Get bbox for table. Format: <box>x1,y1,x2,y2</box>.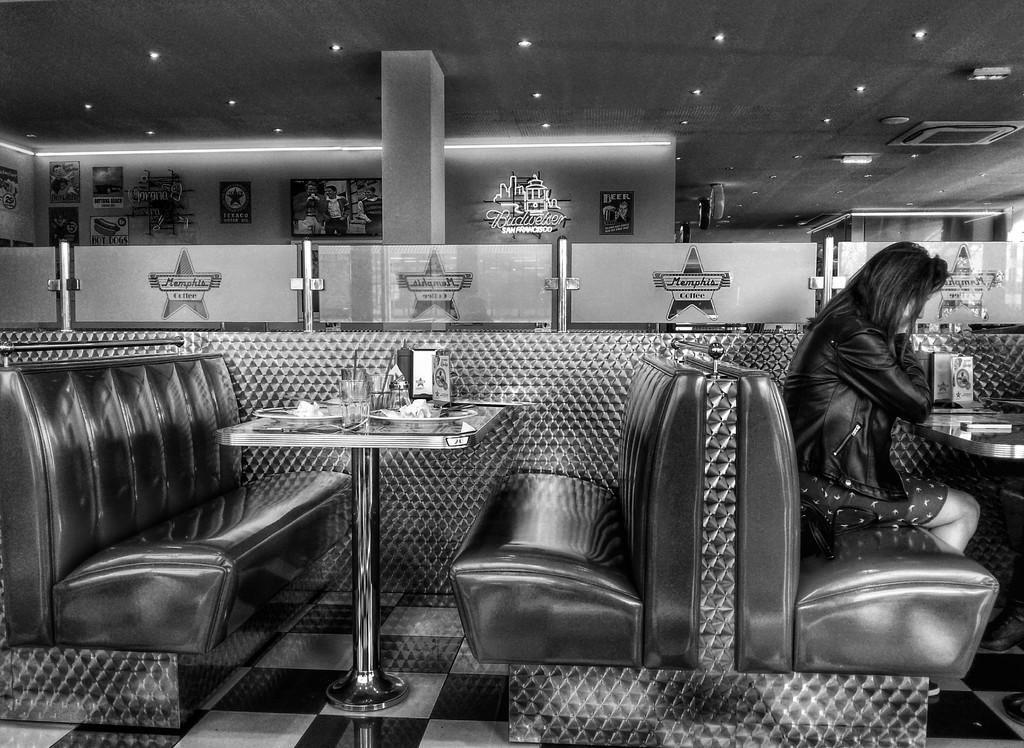
<box>217,378,495,724</box>.
